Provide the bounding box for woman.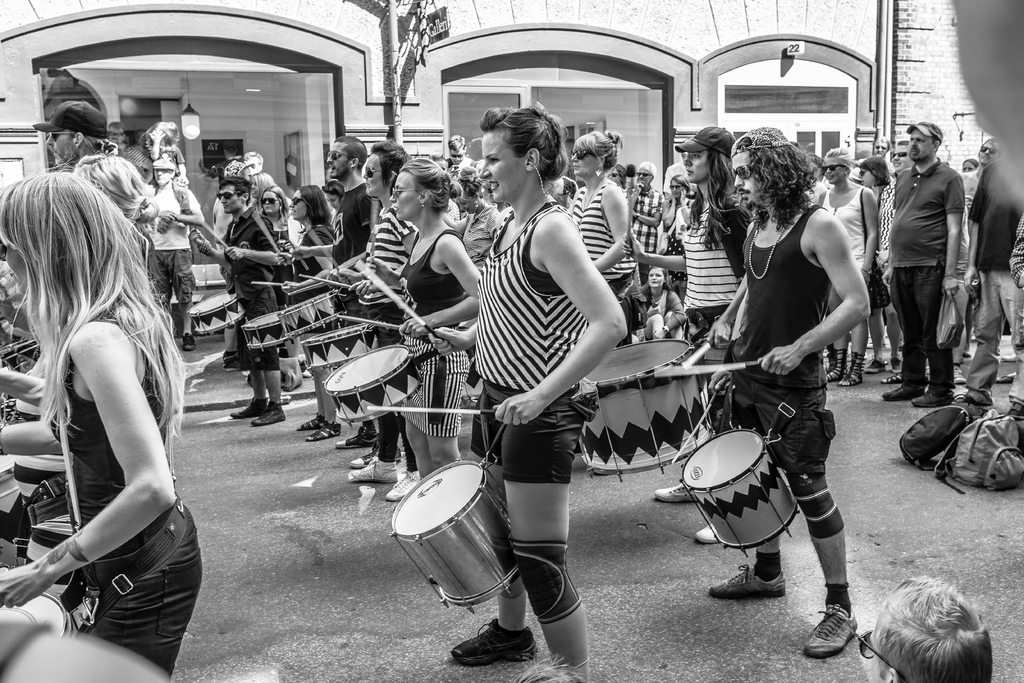
x1=442, y1=167, x2=499, y2=329.
